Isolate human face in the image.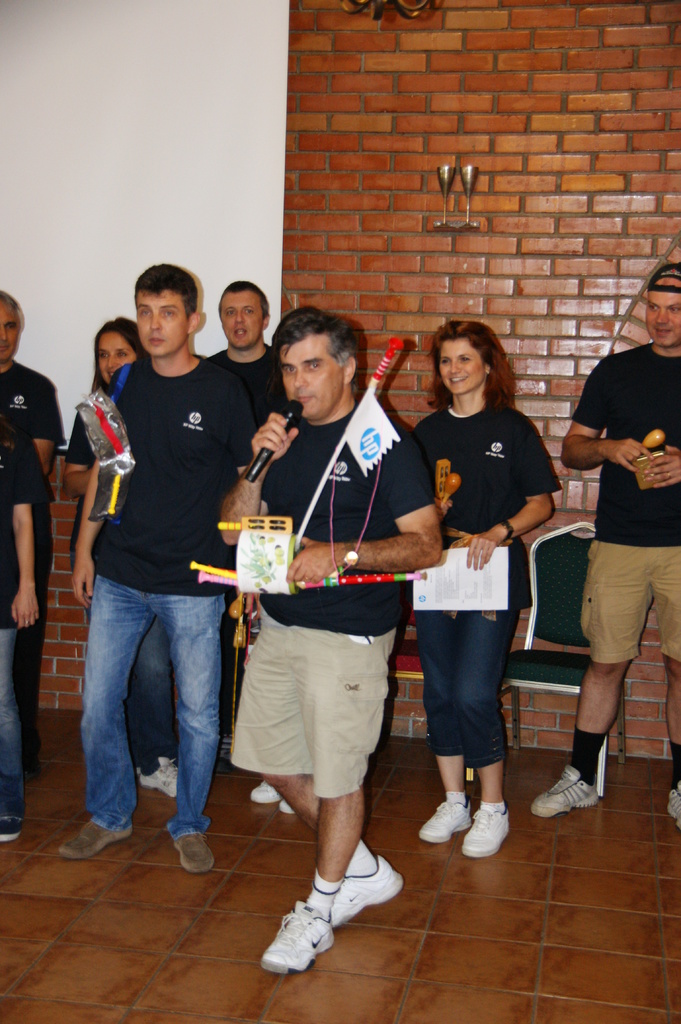
Isolated region: 645:278:680:344.
